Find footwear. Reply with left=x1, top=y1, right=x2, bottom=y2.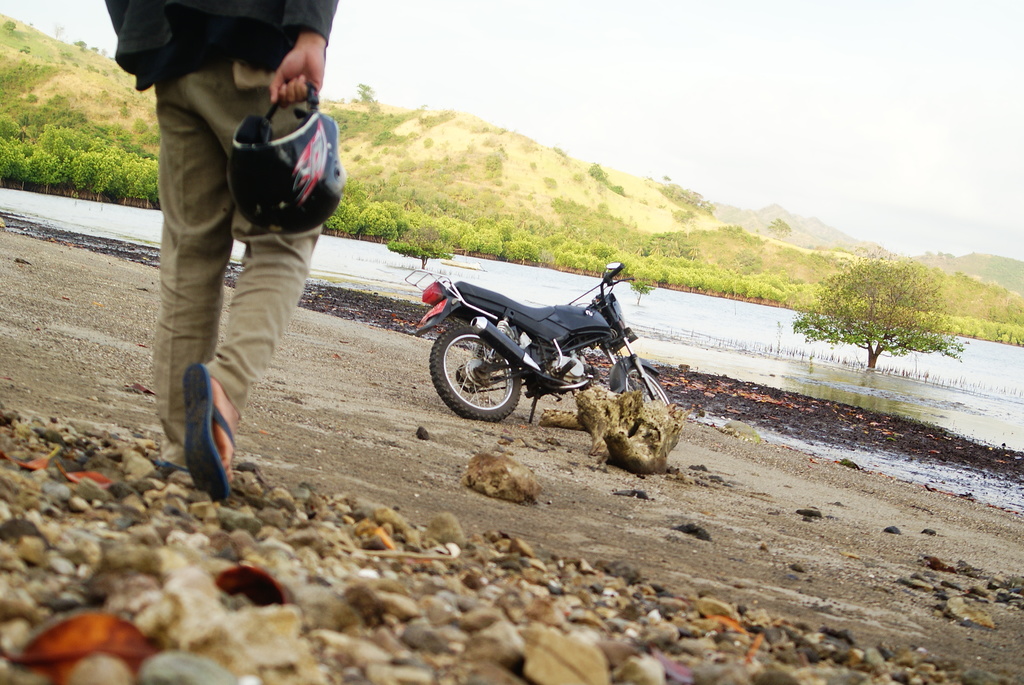
left=156, top=352, right=243, bottom=502.
